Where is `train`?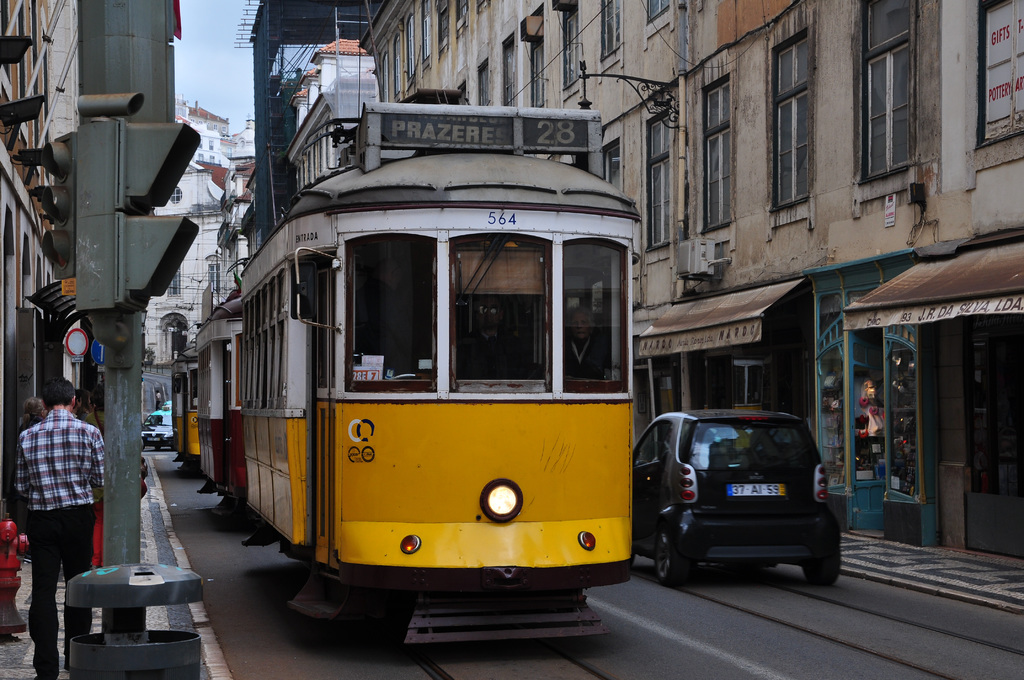
x1=169 y1=95 x2=629 y2=649.
